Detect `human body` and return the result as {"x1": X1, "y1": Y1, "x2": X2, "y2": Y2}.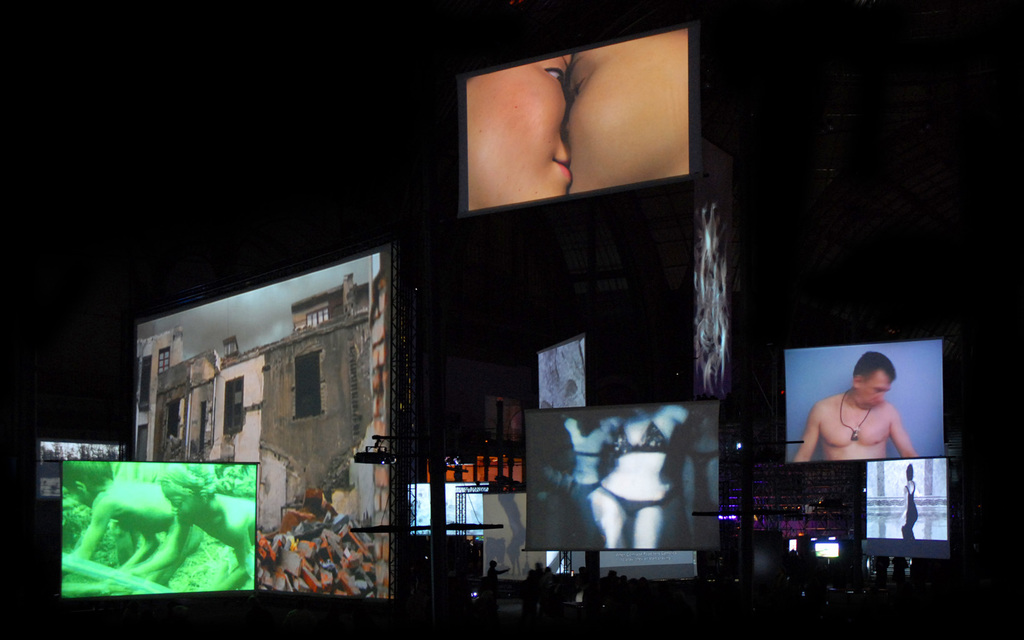
{"x1": 566, "y1": 24, "x2": 690, "y2": 192}.
